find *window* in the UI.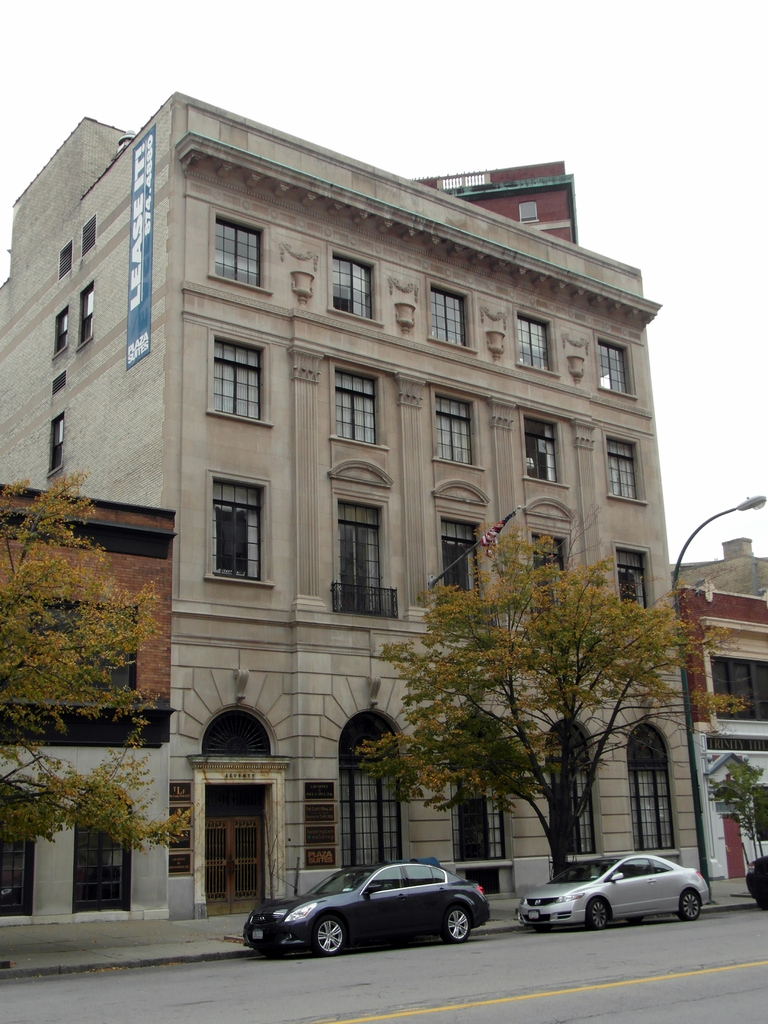
UI element at rect(168, 778, 194, 877).
